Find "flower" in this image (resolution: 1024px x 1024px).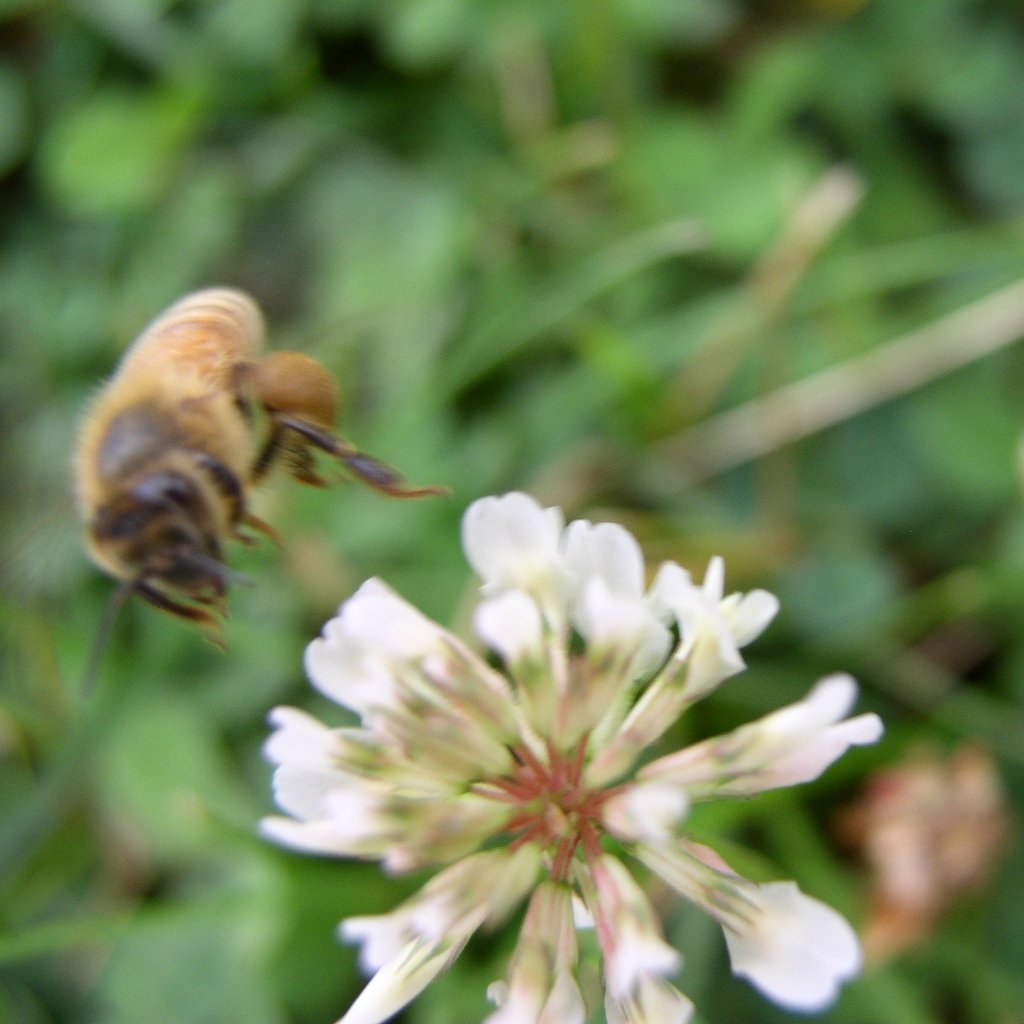
(266, 486, 829, 1016).
